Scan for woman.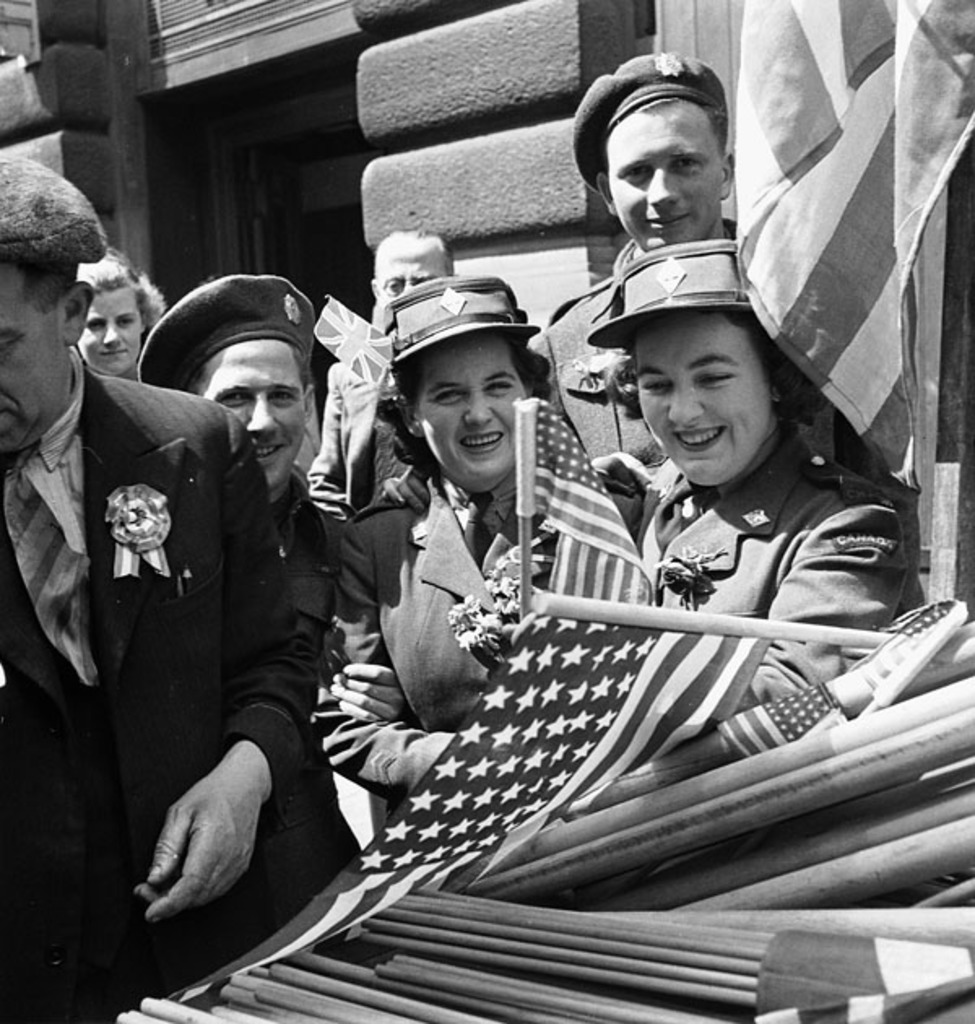
Scan result: left=310, top=280, right=648, bottom=805.
